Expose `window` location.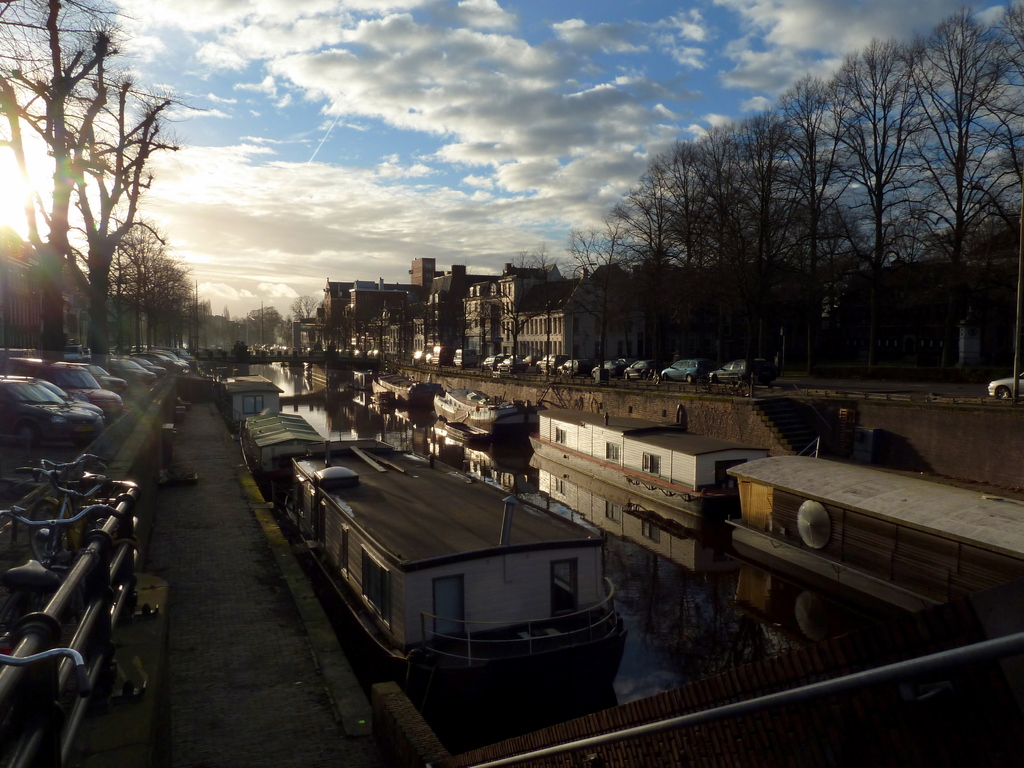
Exposed at BBox(605, 499, 622, 525).
